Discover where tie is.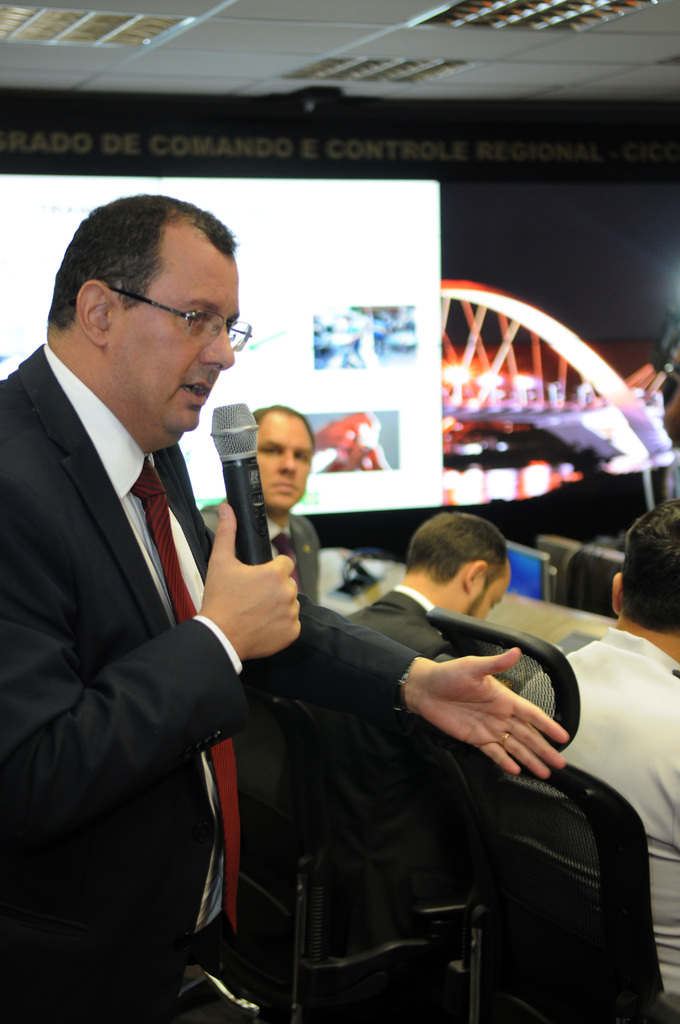
Discovered at (left=129, top=457, right=244, bottom=929).
